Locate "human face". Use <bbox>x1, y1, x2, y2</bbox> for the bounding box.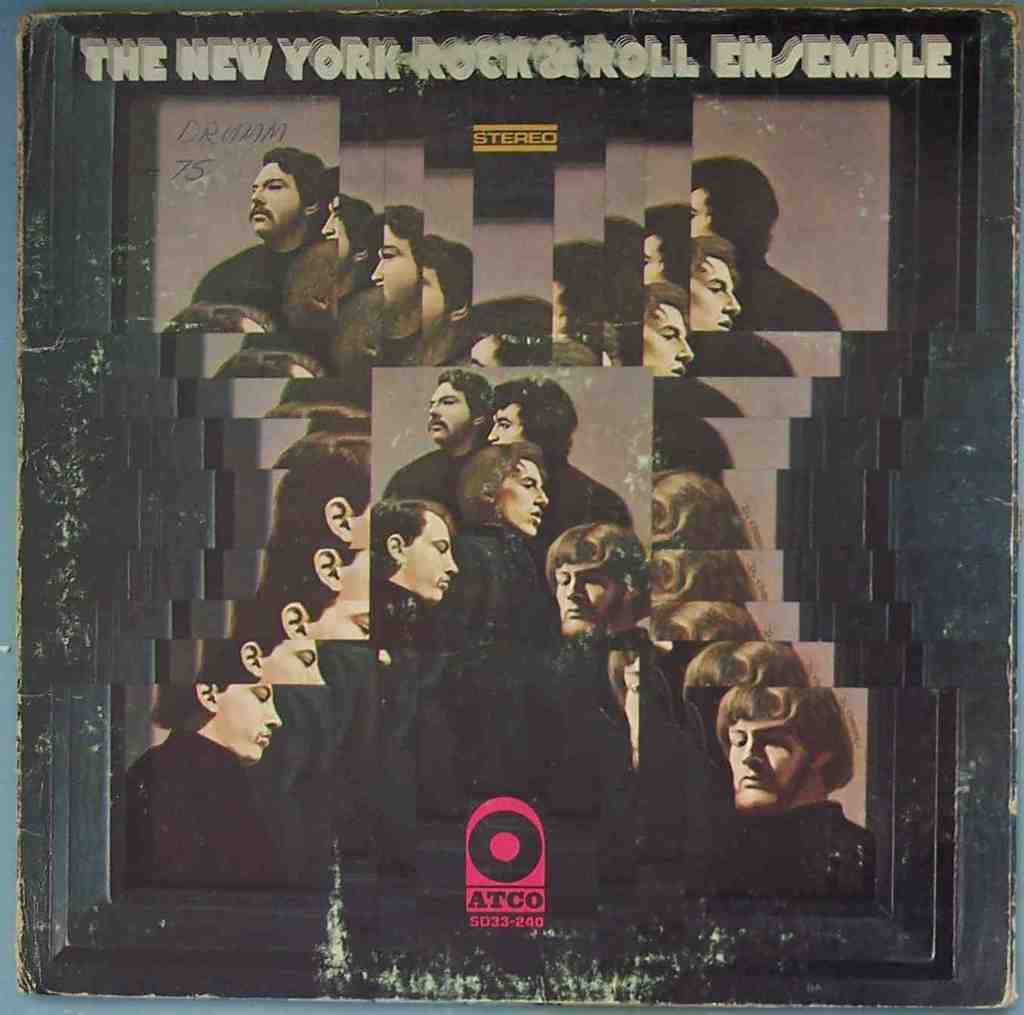
<bbox>482, 396, 550, 459</bbox>.
